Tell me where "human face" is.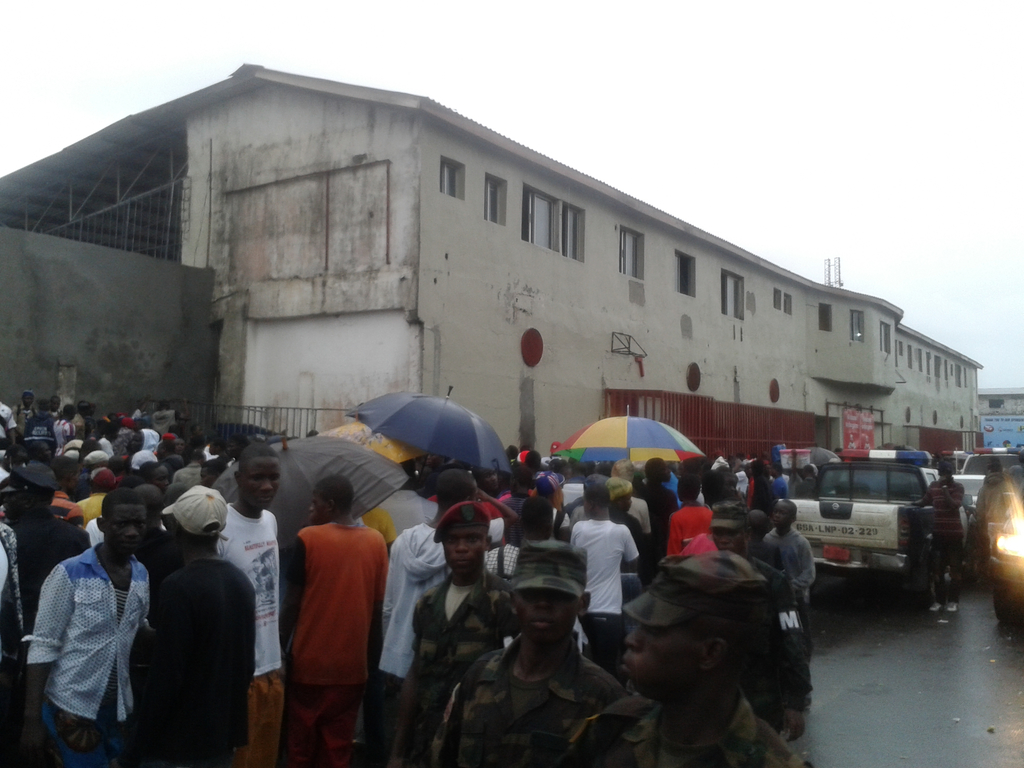
"human face" is at bbox=(523, 596, 578, 639).
